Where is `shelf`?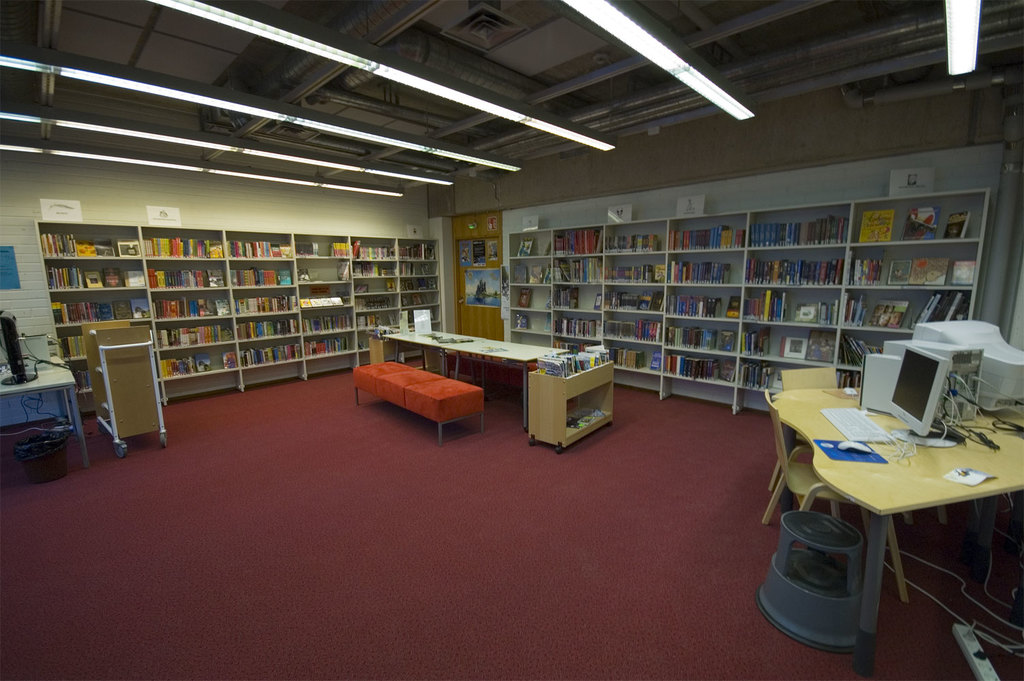
region(147, 288, 229, 319).
